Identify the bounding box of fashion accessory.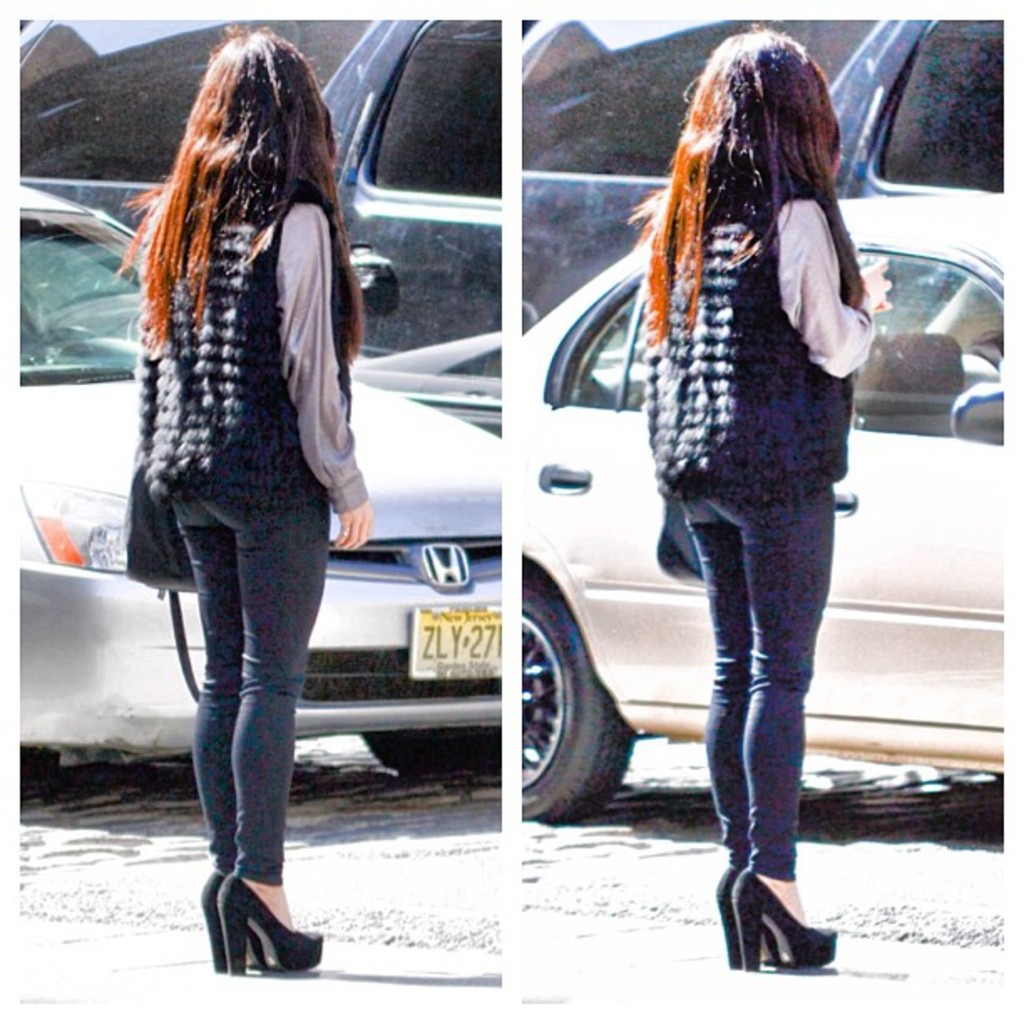
[214, 870, 331, 974].
